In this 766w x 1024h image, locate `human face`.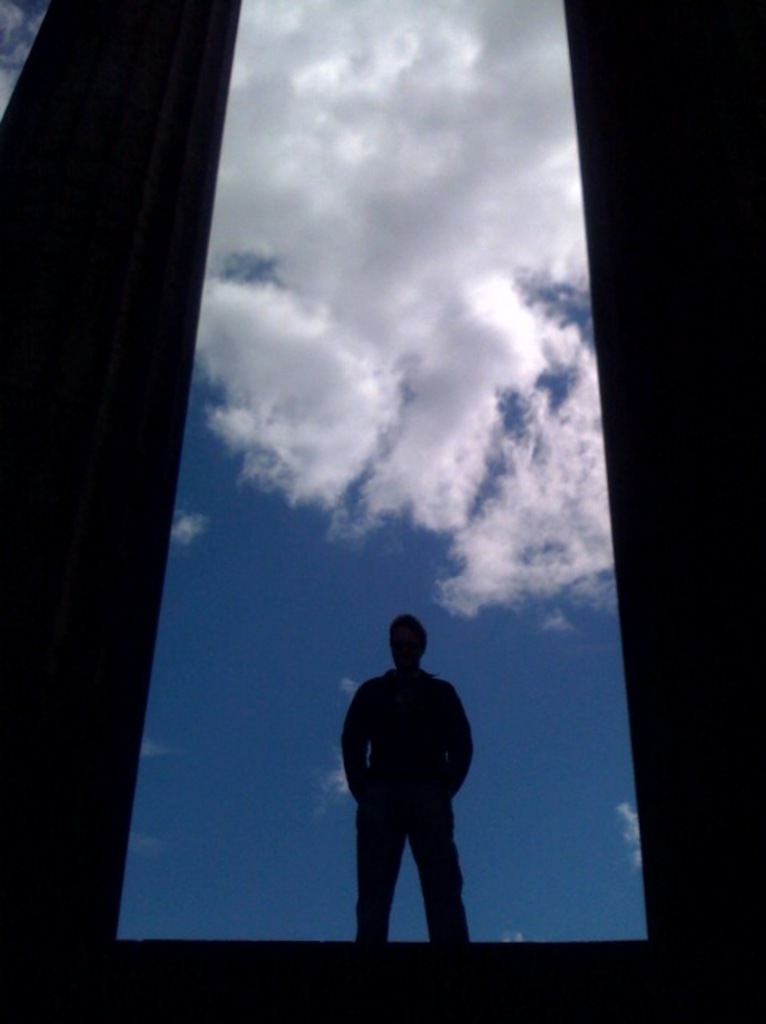
Bounding box: left=385, top=621, right=425, bottom=667.
